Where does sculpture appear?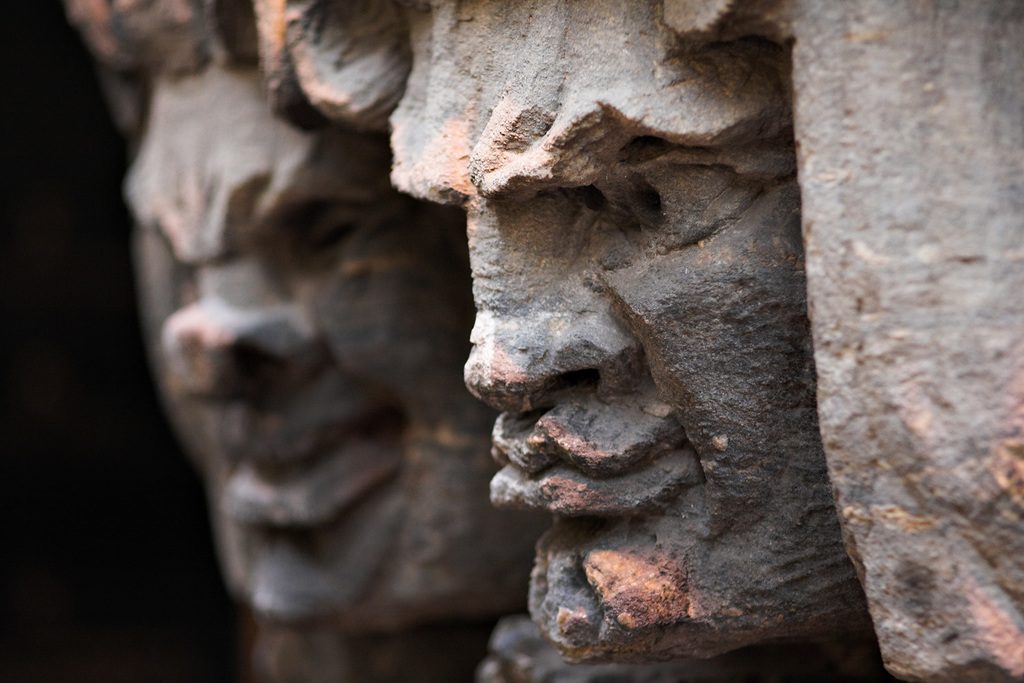
Appears at region(72, 5, 530, 682).
